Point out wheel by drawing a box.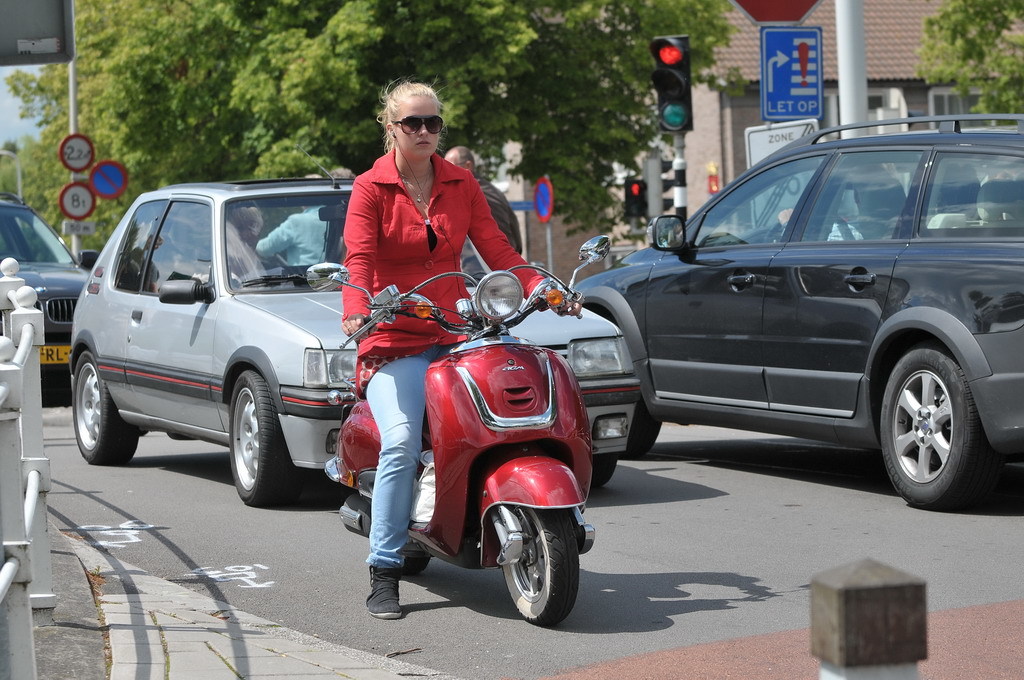
Rect(500, 502, 581, 627).
